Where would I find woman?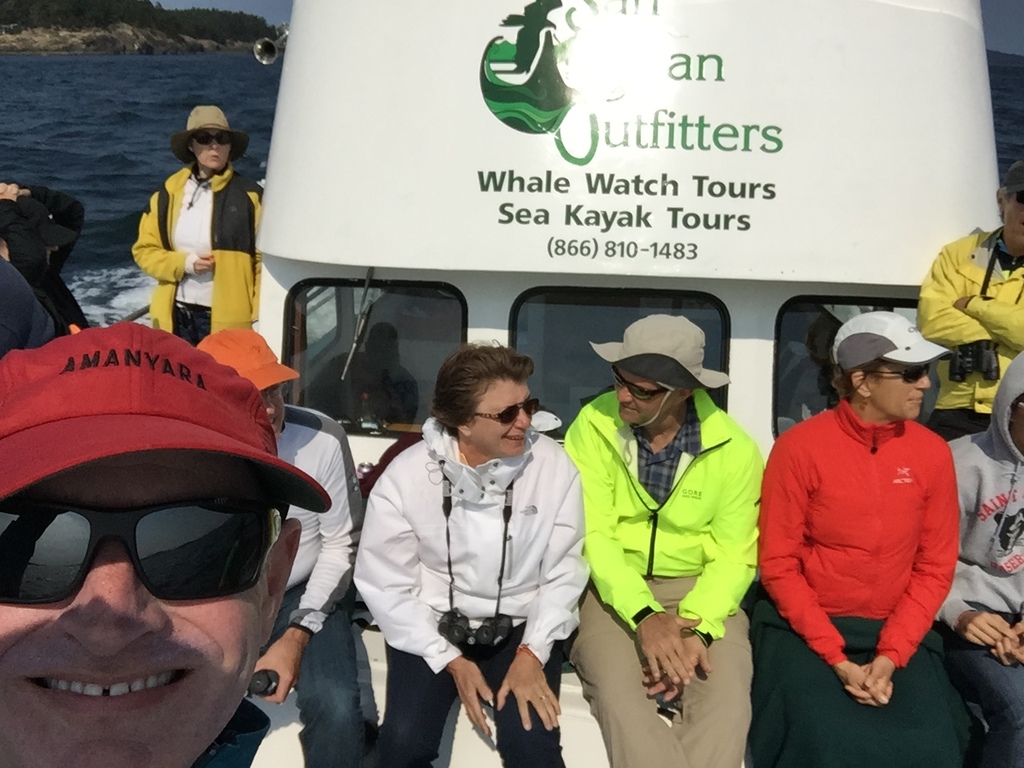
At [130, 102, 262, 346].
